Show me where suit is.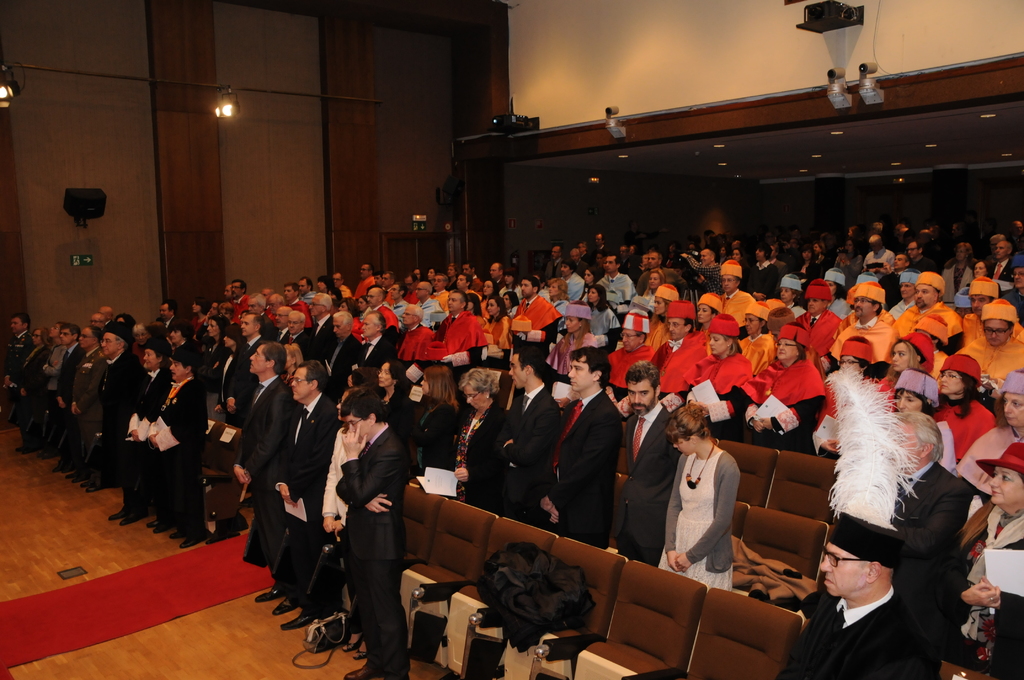
suit is at [x1=69, y1=344, x2=97, y2=480].
